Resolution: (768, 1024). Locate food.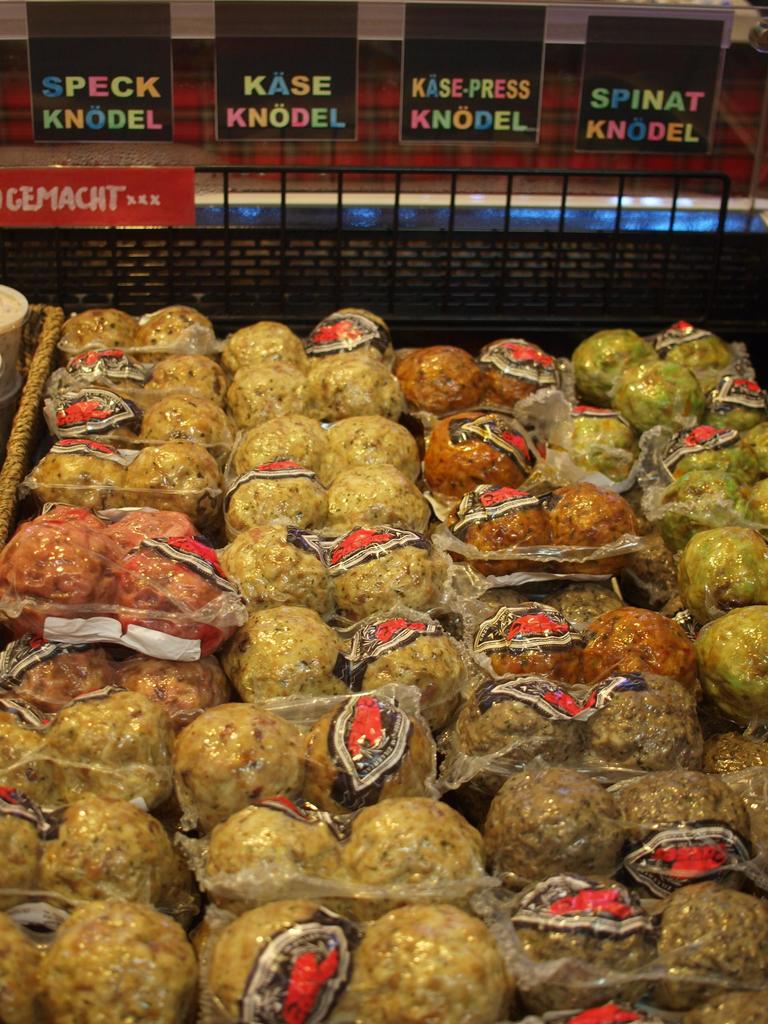
[left=484, top=361, right=539, bottom=408].
